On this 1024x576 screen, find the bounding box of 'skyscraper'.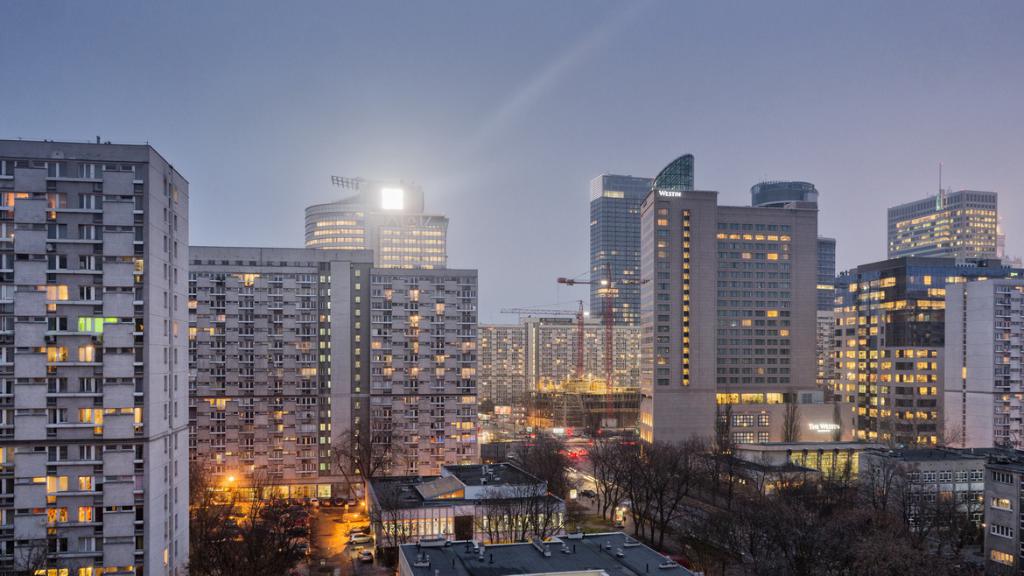
Bounding box: bbox(591, 154, 695, 326).
